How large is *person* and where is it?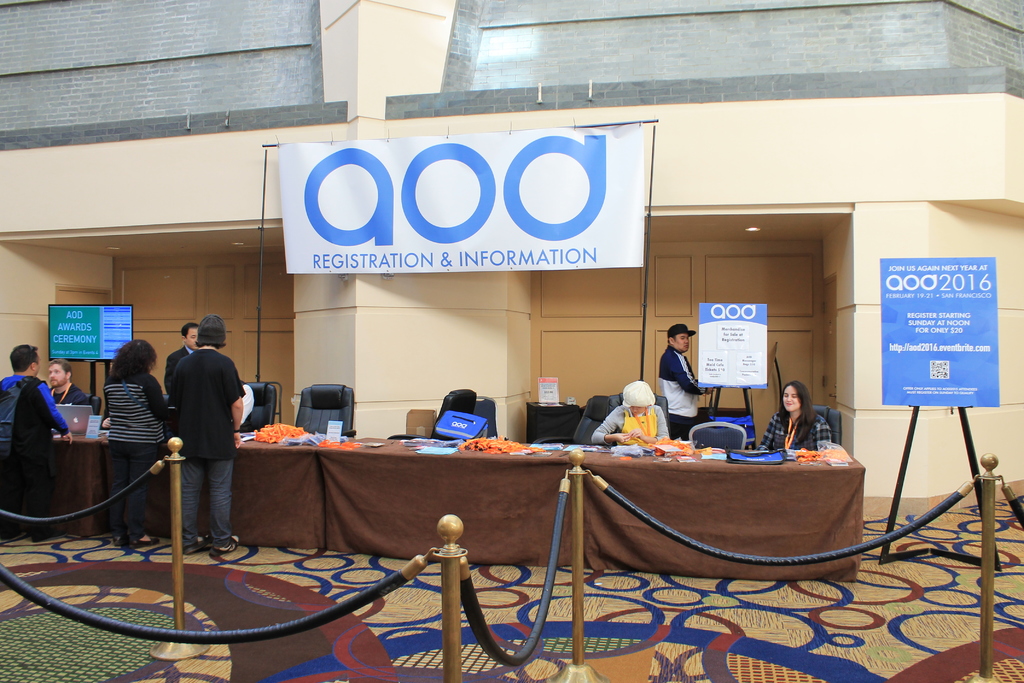
Bounding box: {"x1": 170, "y1": 315, "x2": 244, "y2": 549}.
